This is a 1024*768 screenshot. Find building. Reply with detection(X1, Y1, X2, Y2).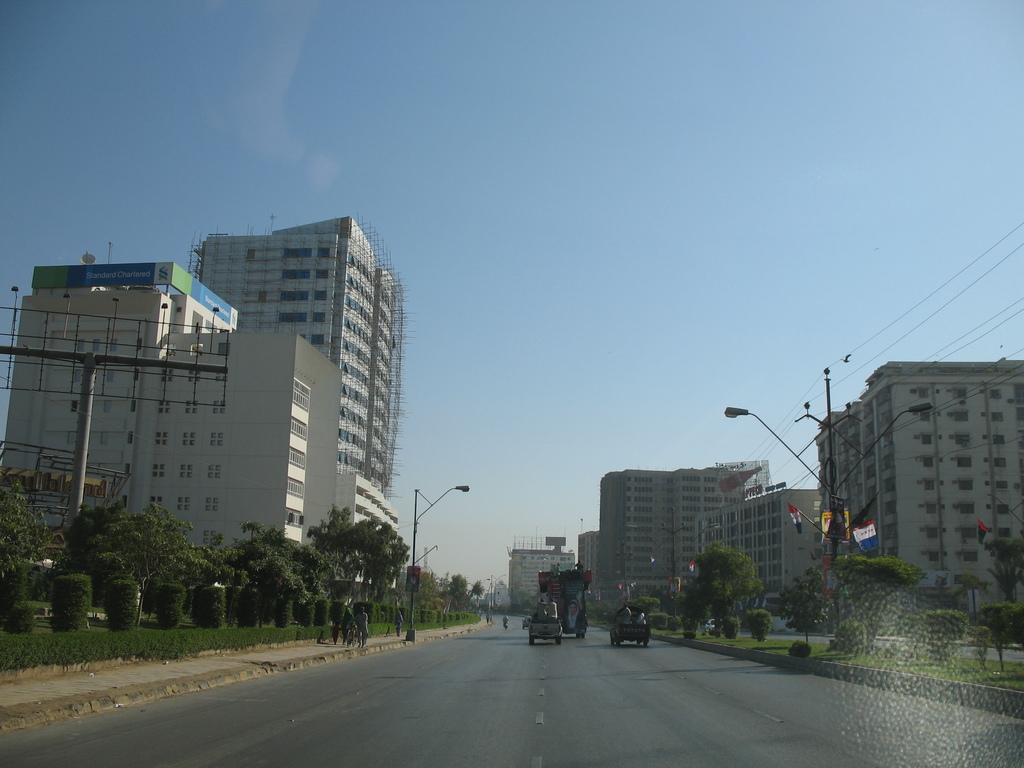
detection(0, 261, 342, 586).
